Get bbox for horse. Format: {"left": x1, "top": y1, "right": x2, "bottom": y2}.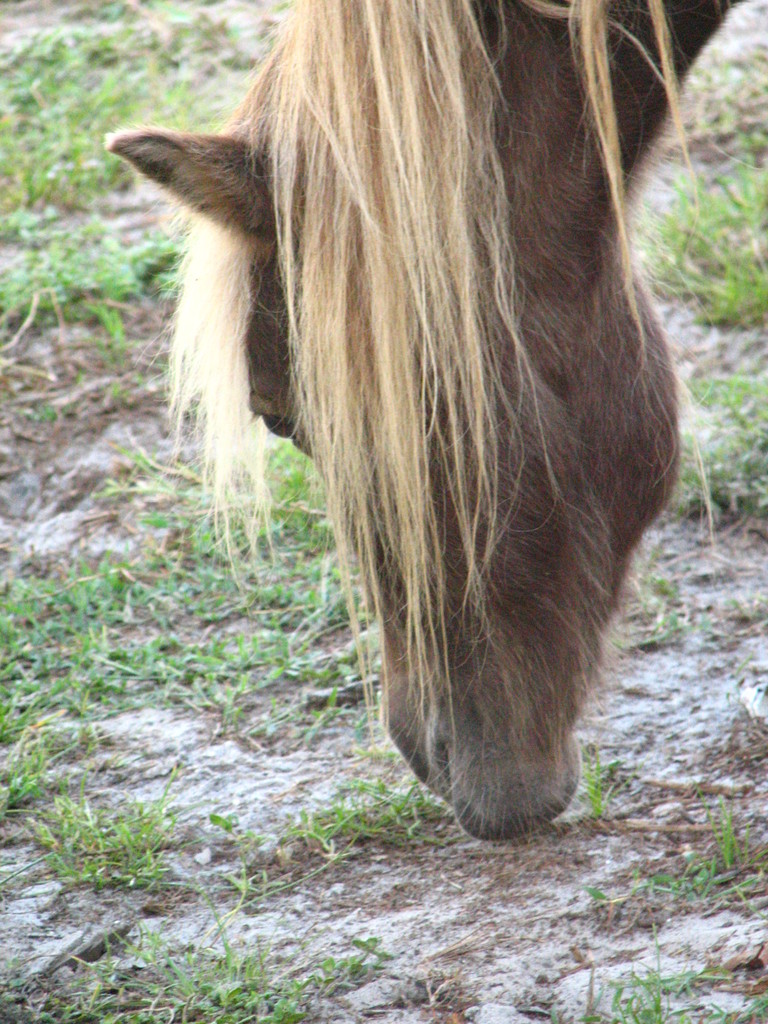
{"left": 103, "top": 1, "right": 754, "bottom": 837}.
